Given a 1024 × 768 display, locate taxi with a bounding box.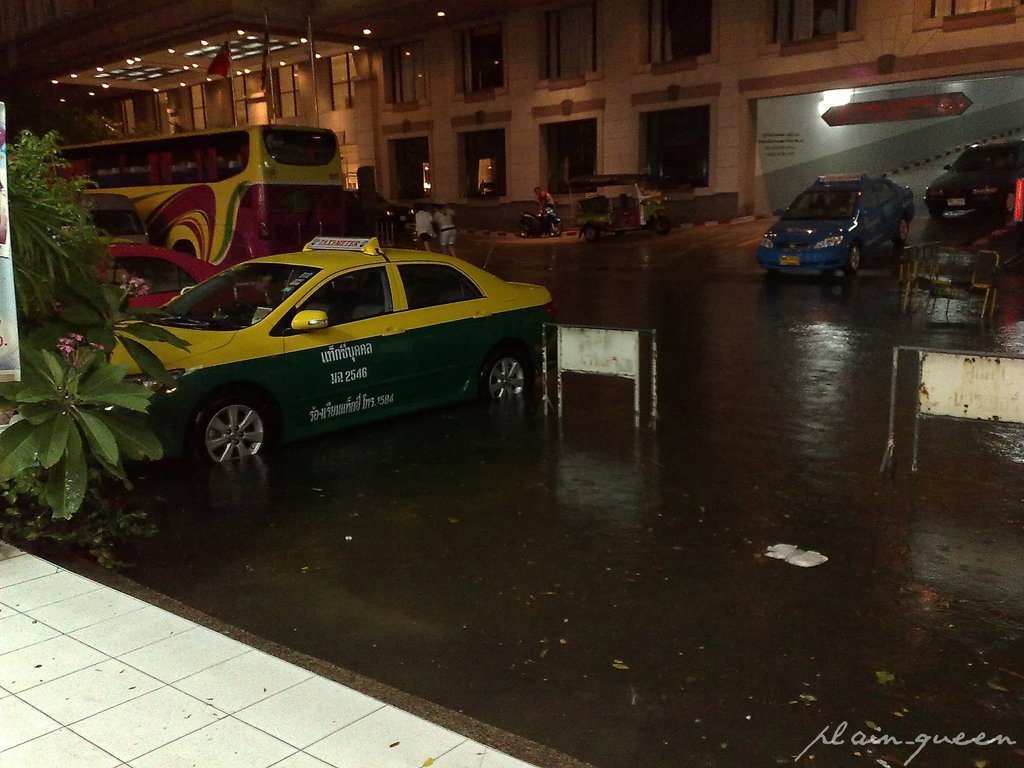
Located: 924 142 1023 216.
